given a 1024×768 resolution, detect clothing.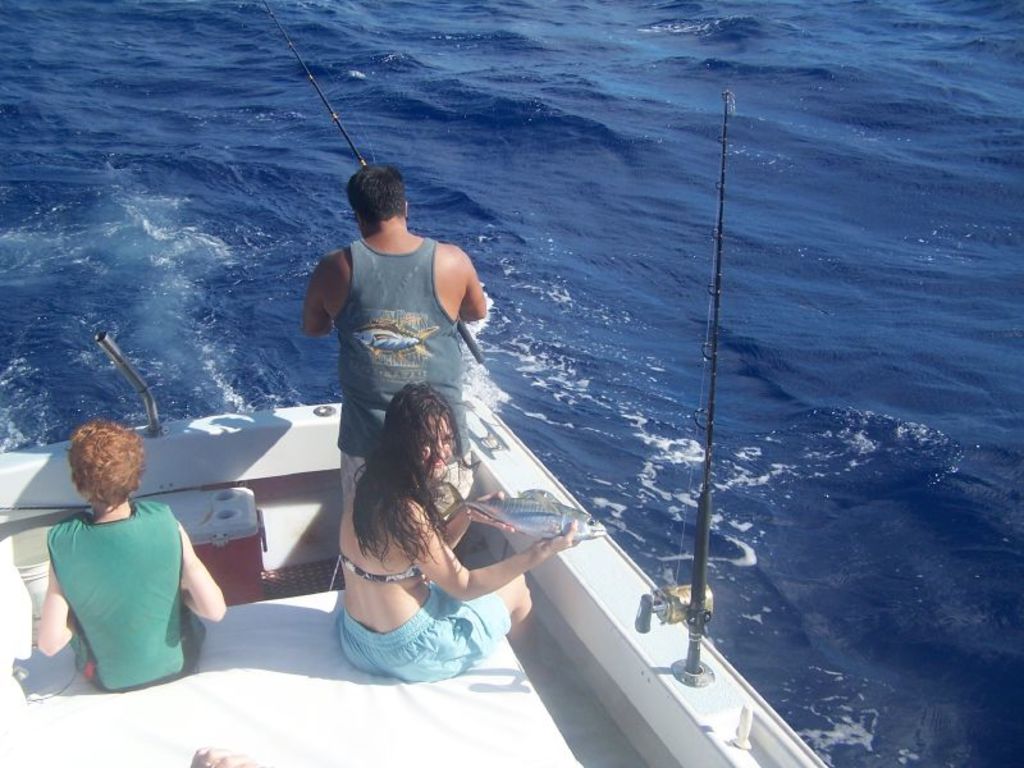
(x1=335, y1=548, x2=515, y2=678).
